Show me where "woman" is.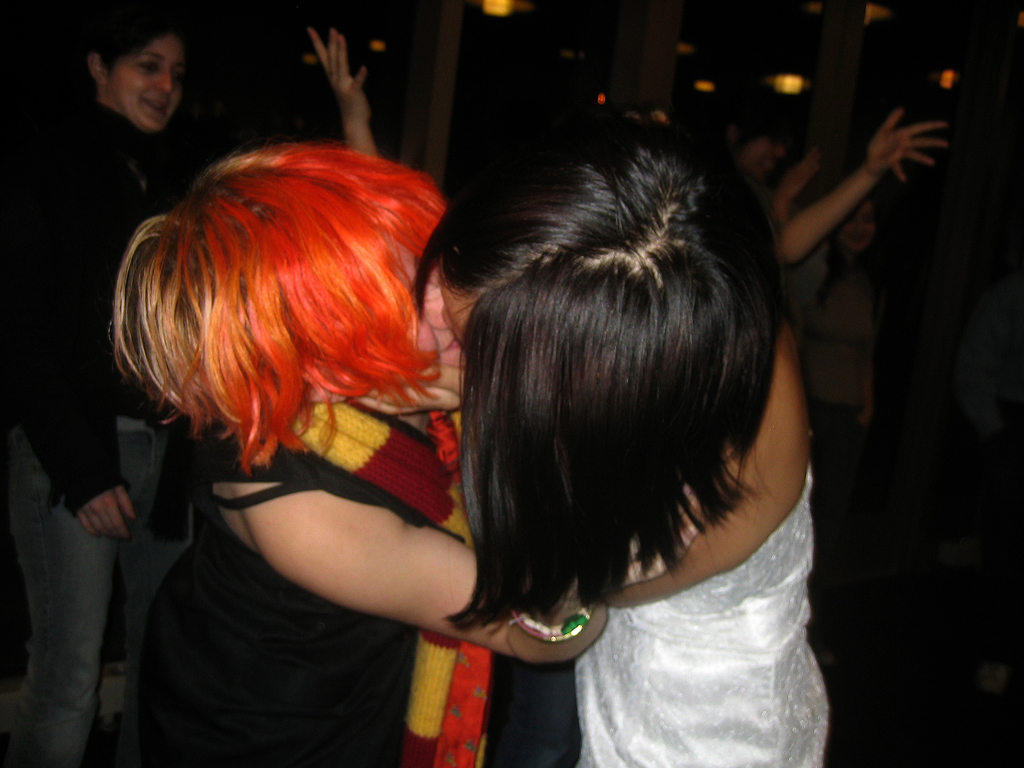
"woman" is at x1=0, y1=0, x2=195, y2=767.
